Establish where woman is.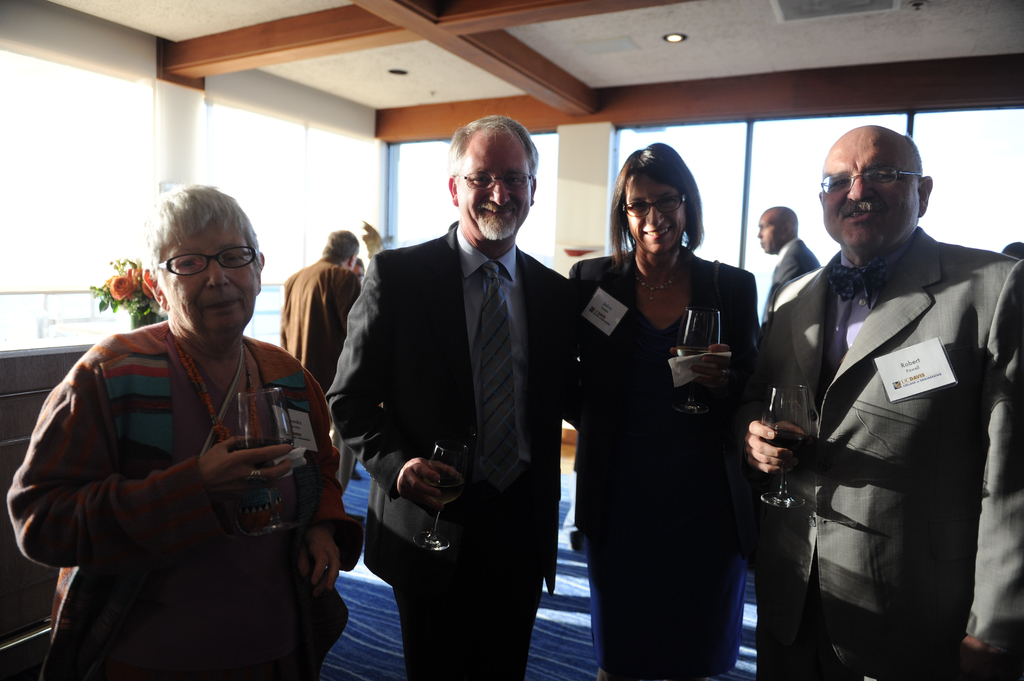
Established at (left=5, top=182, right=362, bottom=680).
